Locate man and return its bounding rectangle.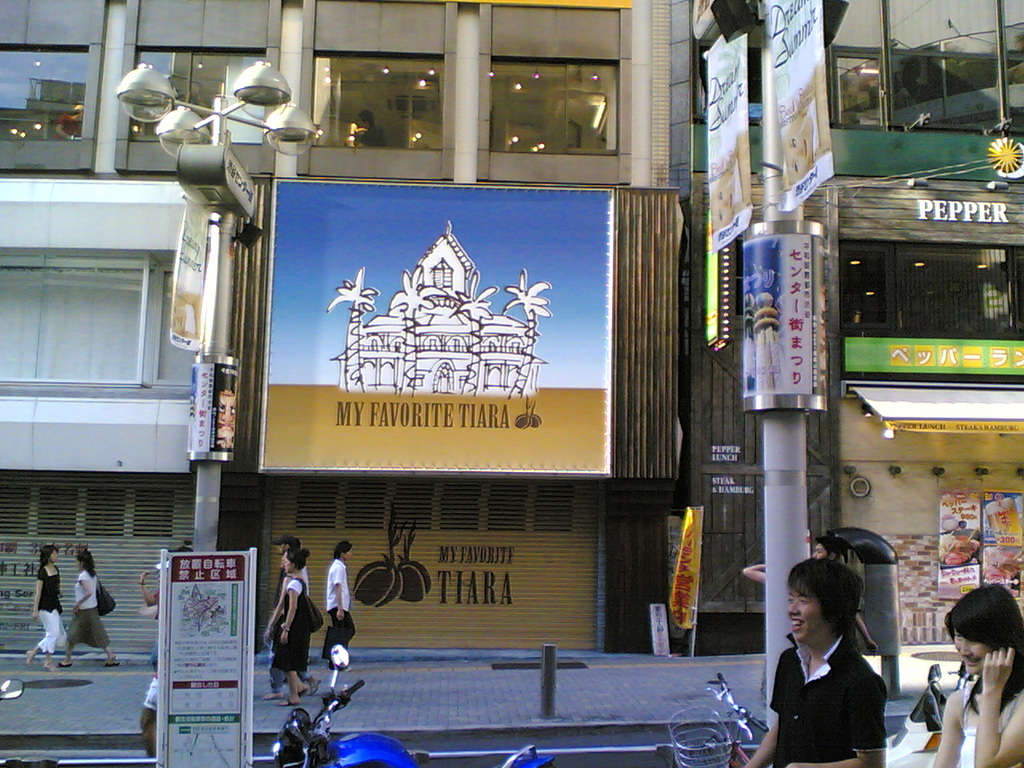
pyautogui.locateOnScreen(762, 561, 906, 764).
